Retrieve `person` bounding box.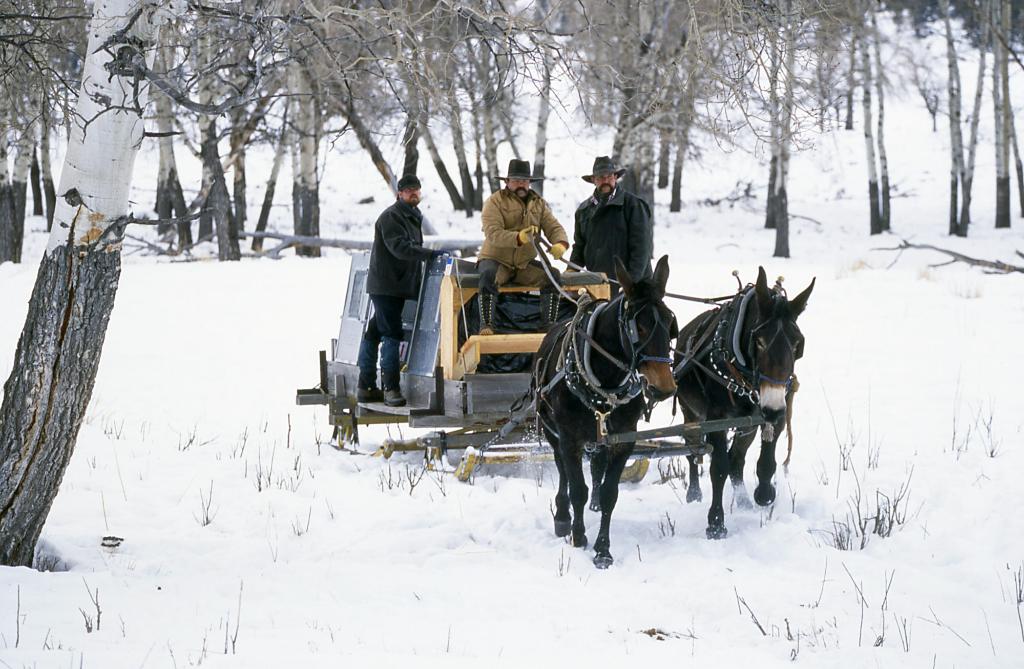
Bounding box: 470/153/570/341.
